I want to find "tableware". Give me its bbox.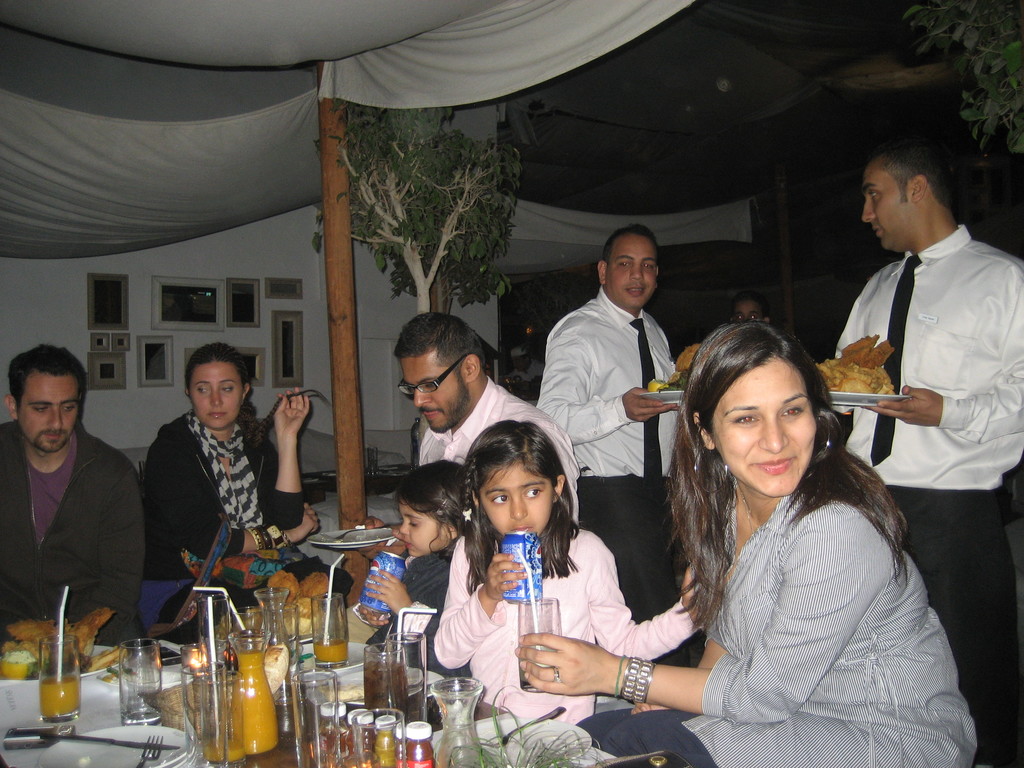
region(368, 640, 405, 708).
